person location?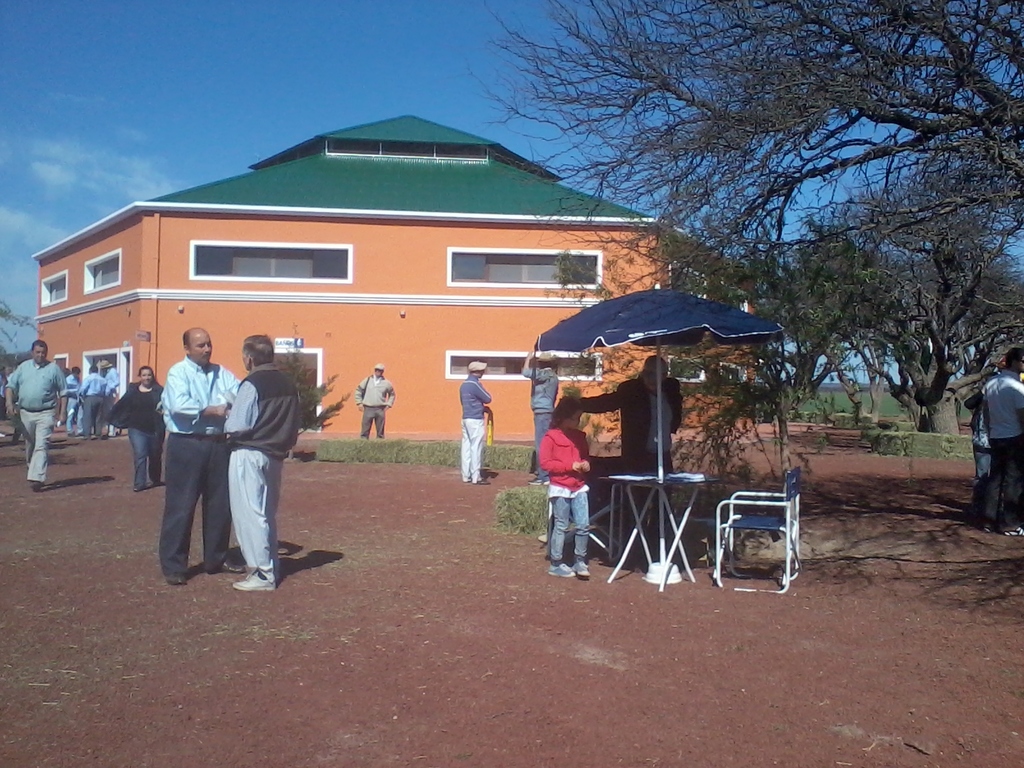
Rect(0, 367, 12, 420)
